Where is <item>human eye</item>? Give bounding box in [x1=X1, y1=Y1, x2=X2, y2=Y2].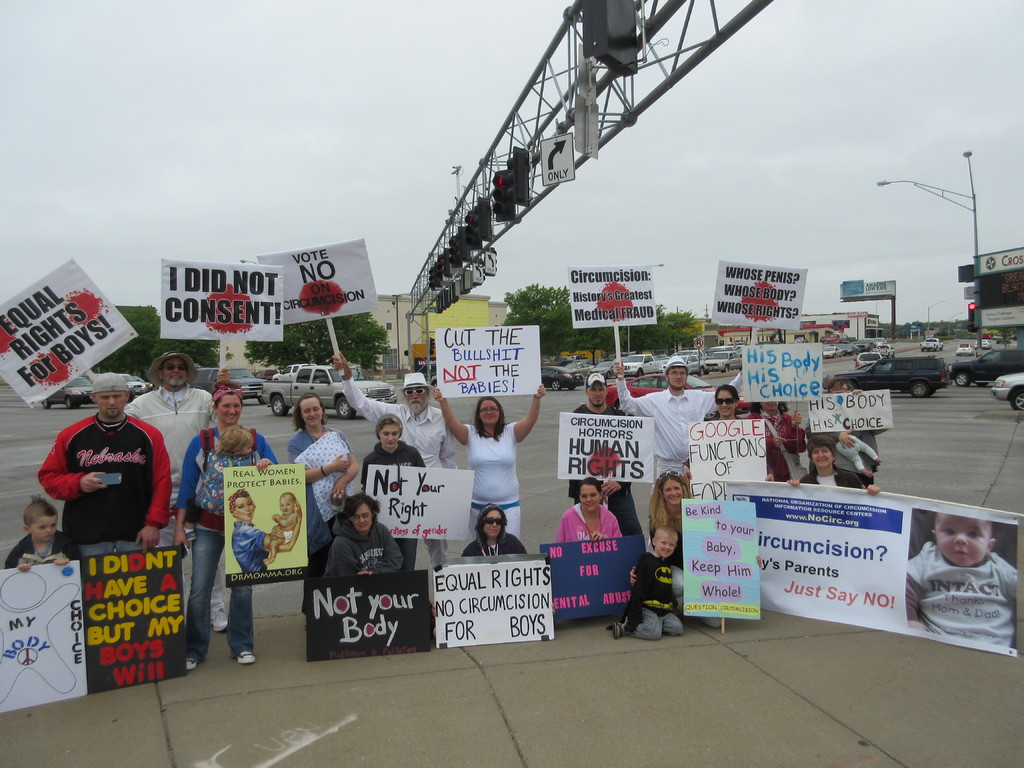
[x1=963, y1=524, x2=986, y2=541].
